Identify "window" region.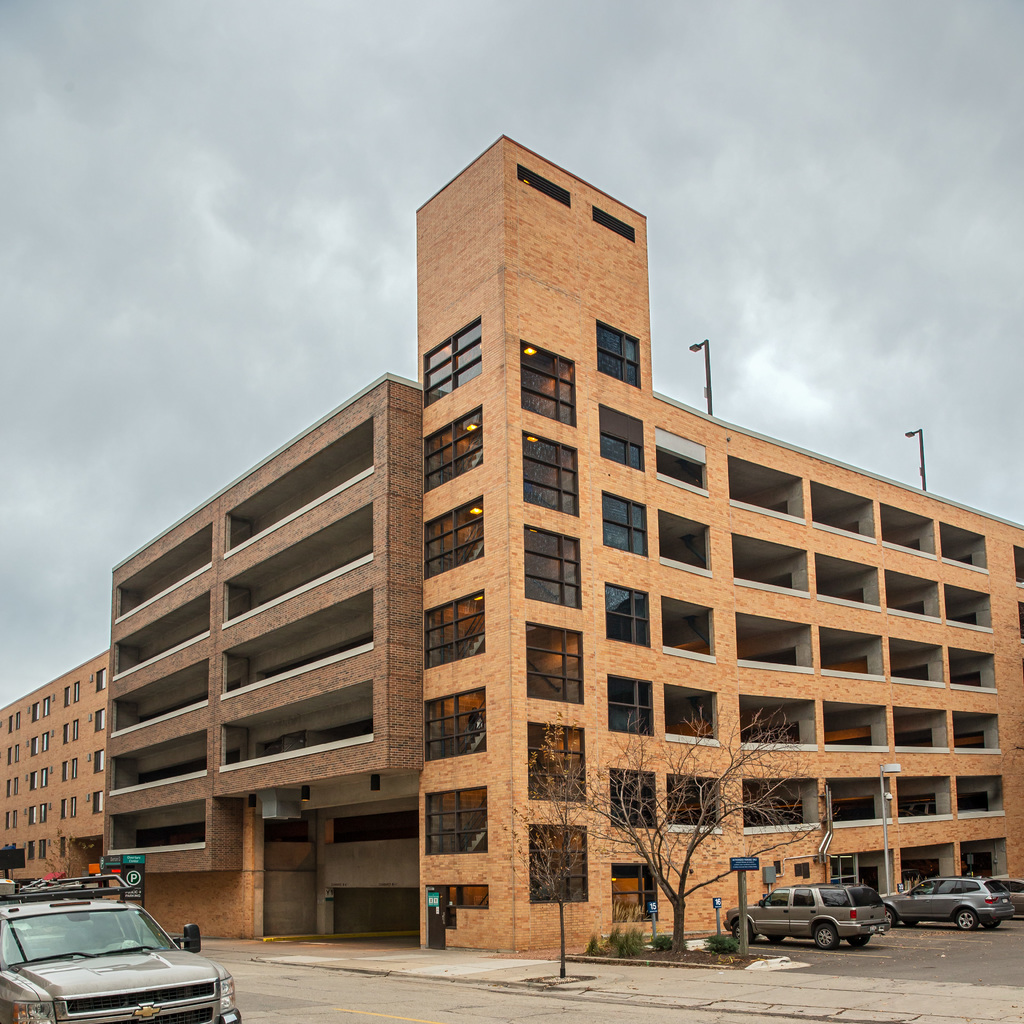
Region: bbox(945, 582, 991, 635).
